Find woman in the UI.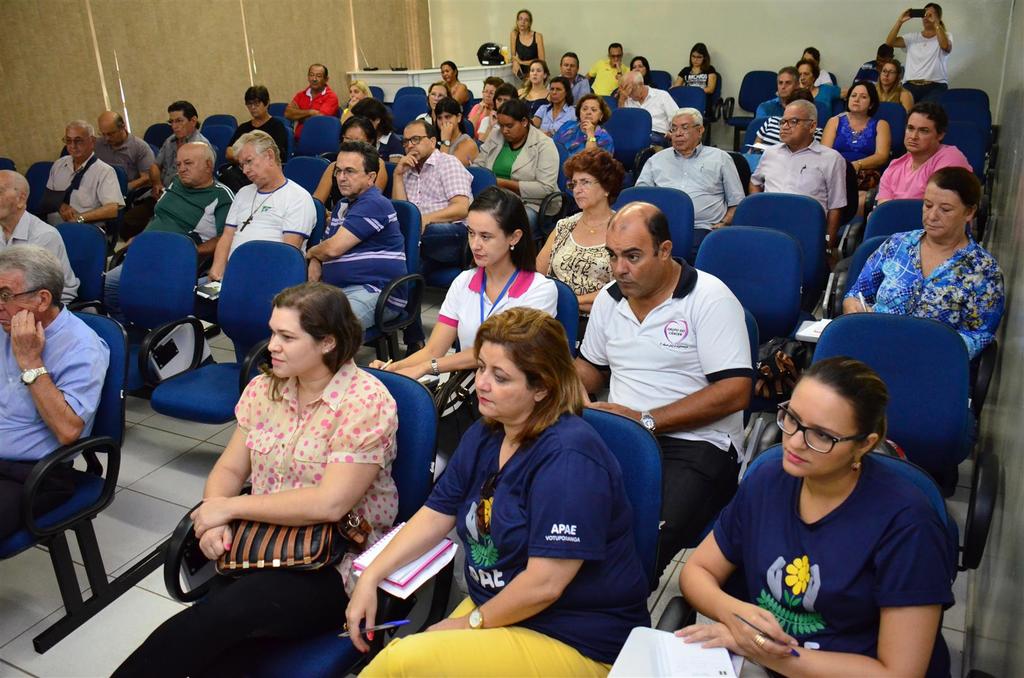
UI element at 795,58,852,130.
